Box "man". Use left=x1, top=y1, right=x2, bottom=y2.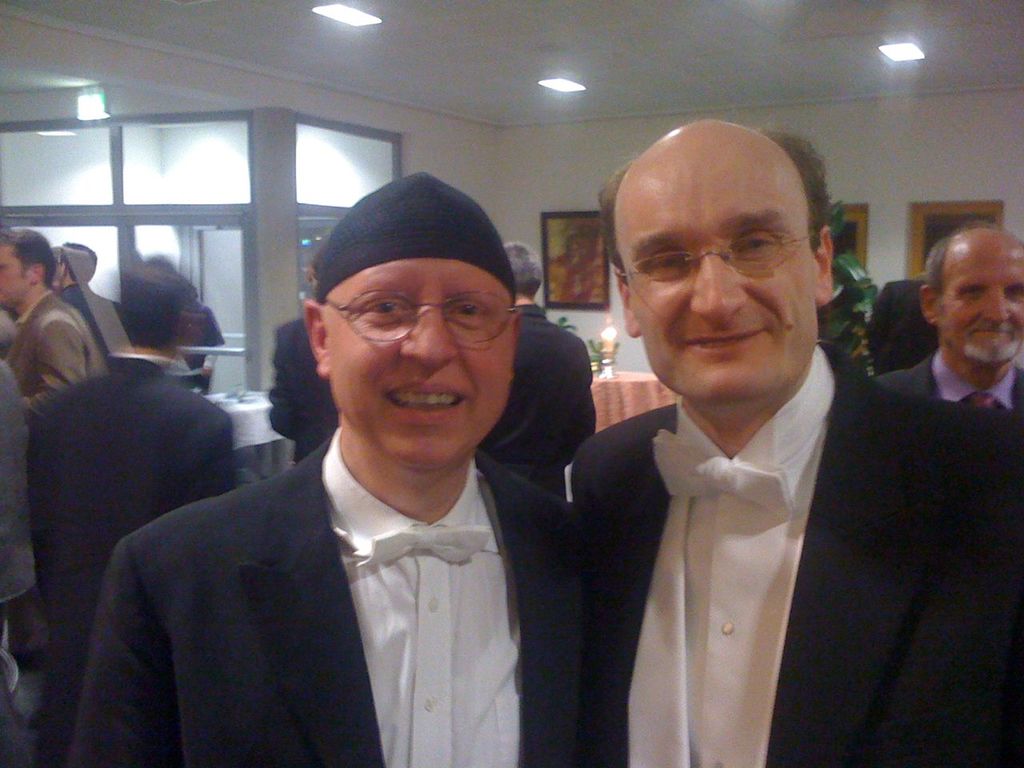
left=58, top=239, right=140, bottom=354.
